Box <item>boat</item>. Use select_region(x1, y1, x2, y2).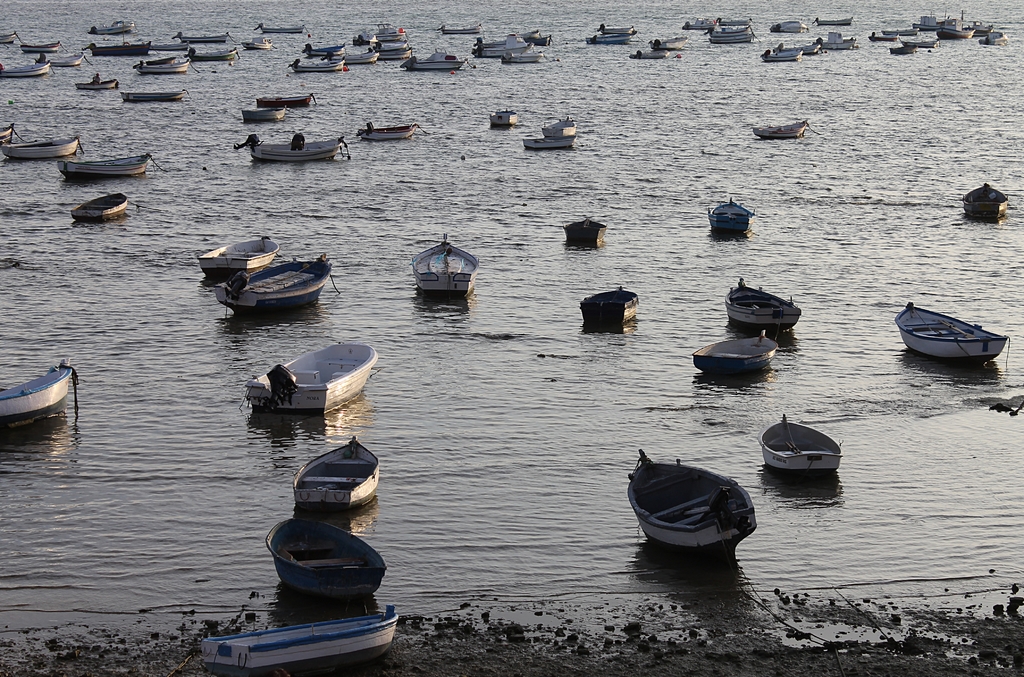
select_region(76, 79, 118, 92).
